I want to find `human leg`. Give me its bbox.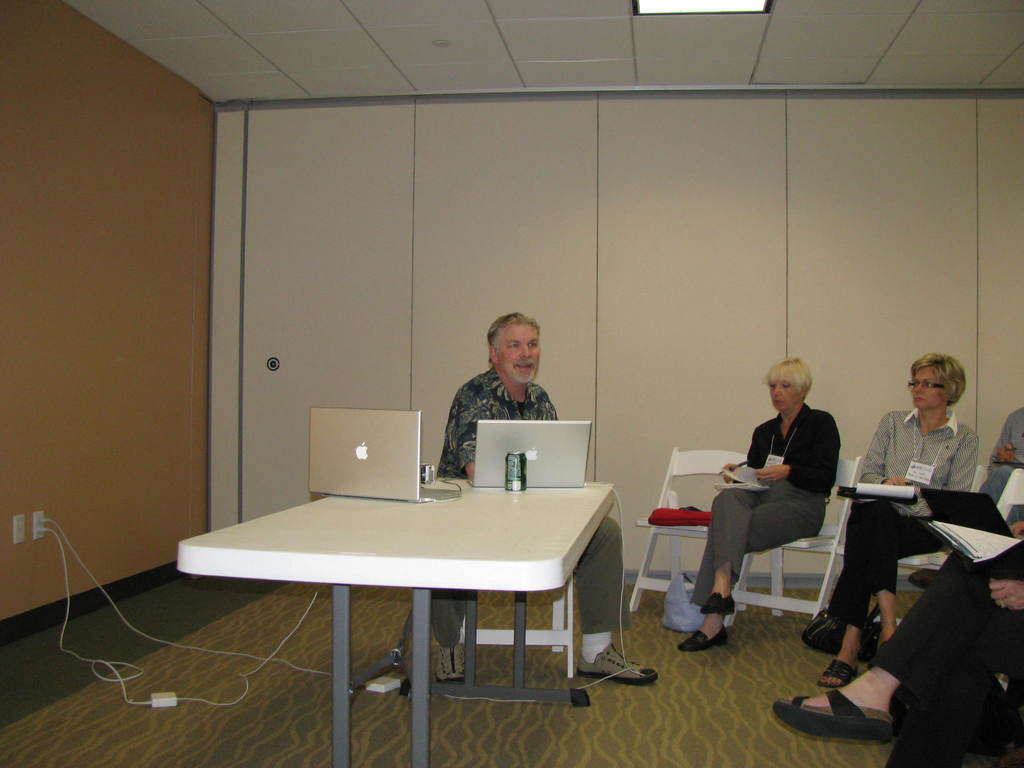
[432,593,467,681].
